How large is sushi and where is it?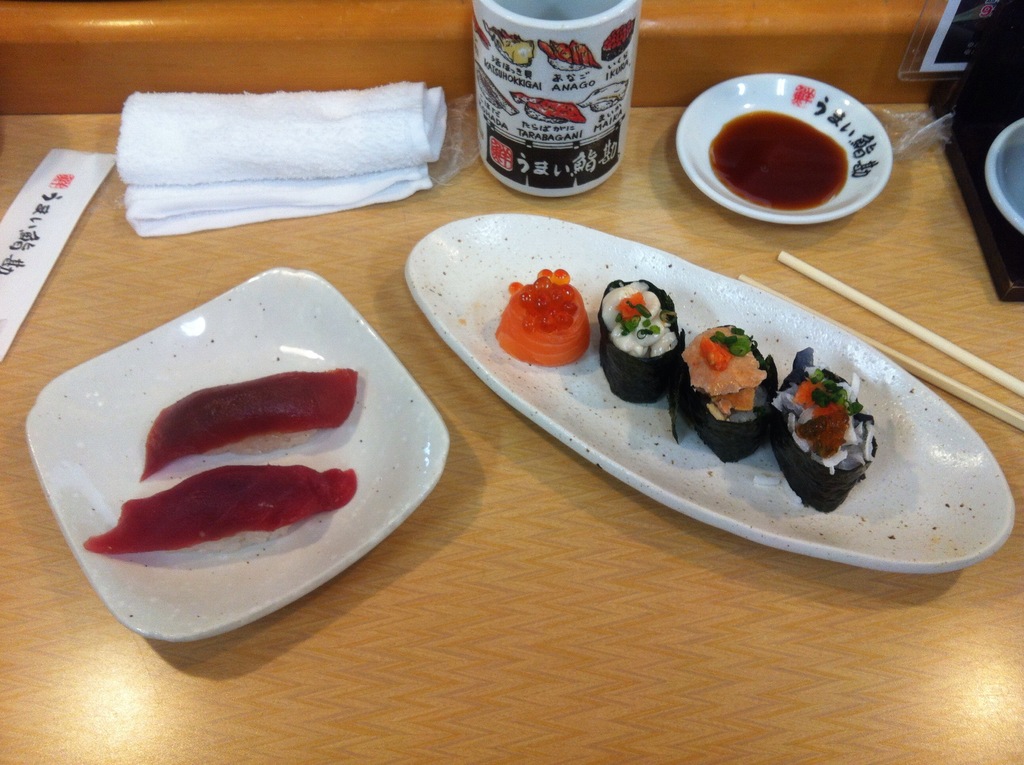
Bounding box: [141,368,360,481].
